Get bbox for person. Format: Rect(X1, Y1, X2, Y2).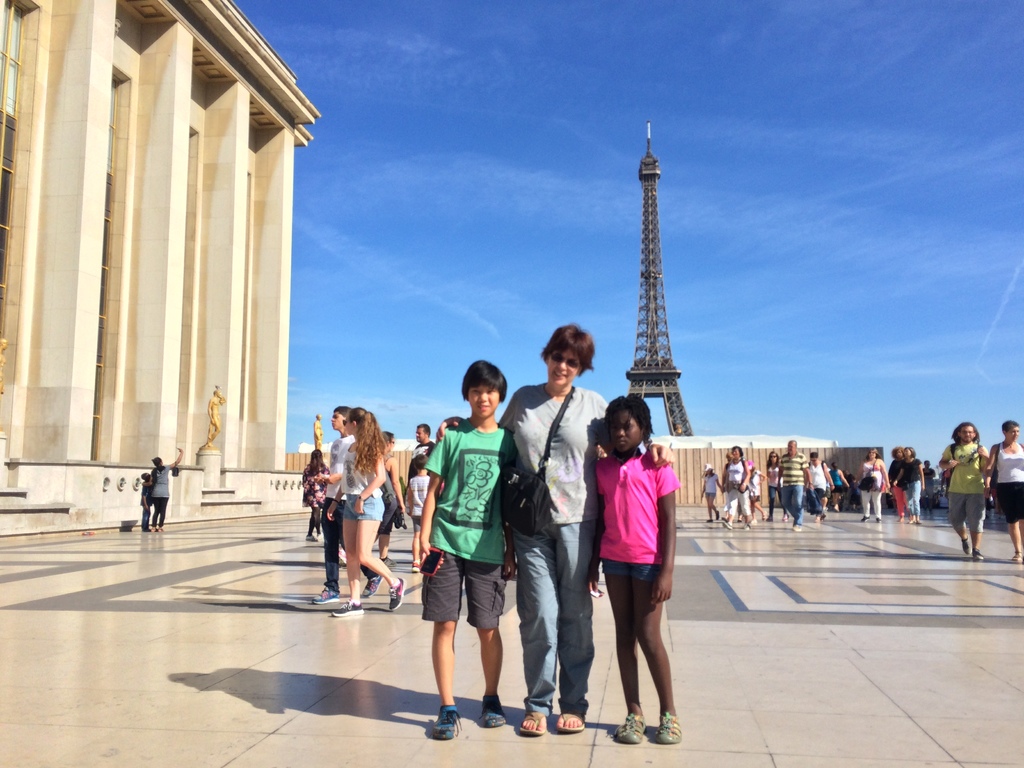
Rect(152, 445, 182, 531).
